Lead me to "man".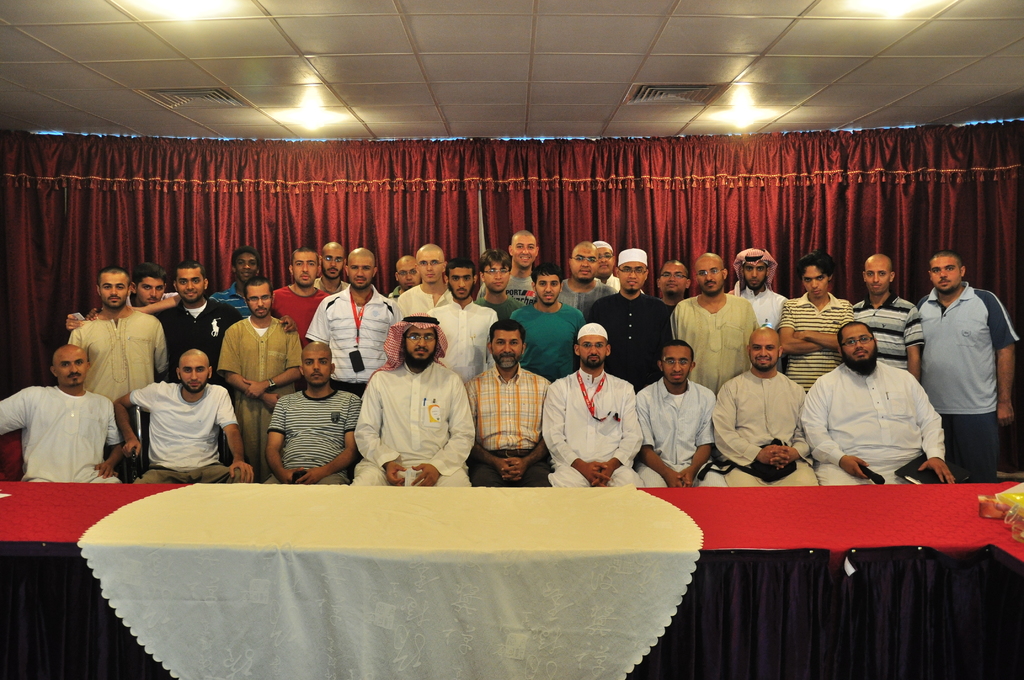
Lead to 388,255,420,300.
